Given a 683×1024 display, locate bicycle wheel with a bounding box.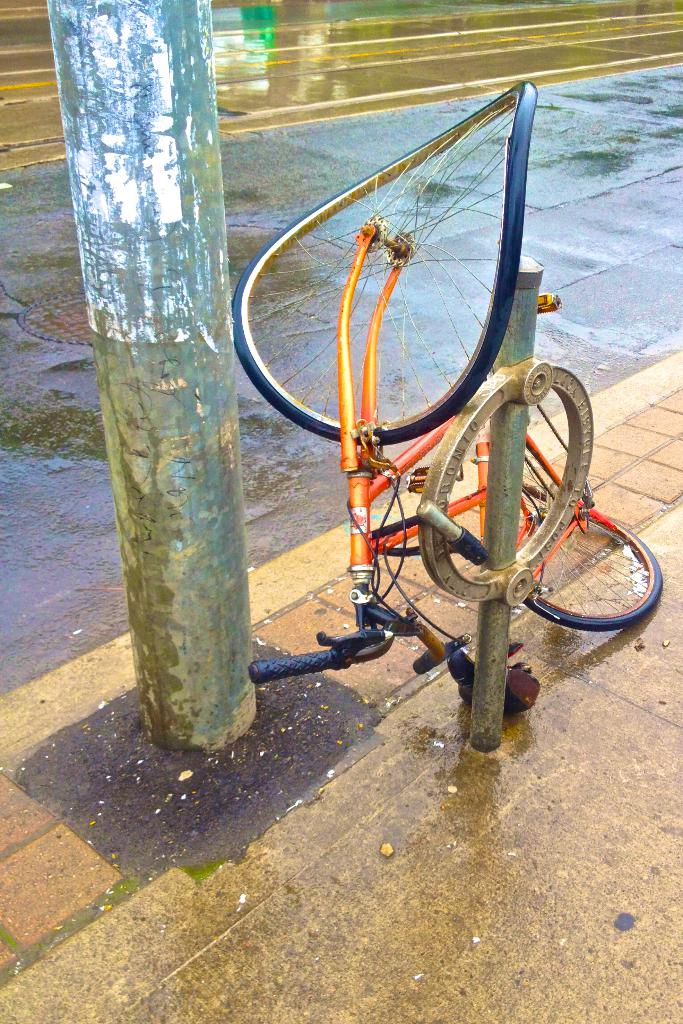
Located: bbox=[516, 491, 666, 636].
